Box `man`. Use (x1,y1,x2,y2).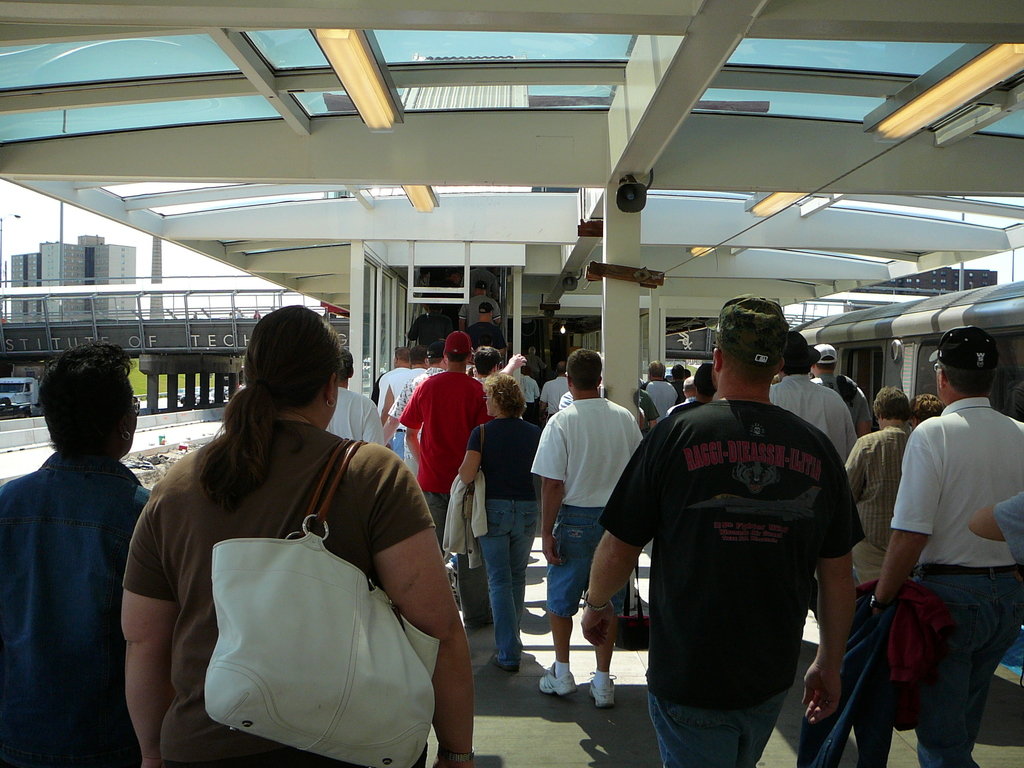
(586,294,868,767).
